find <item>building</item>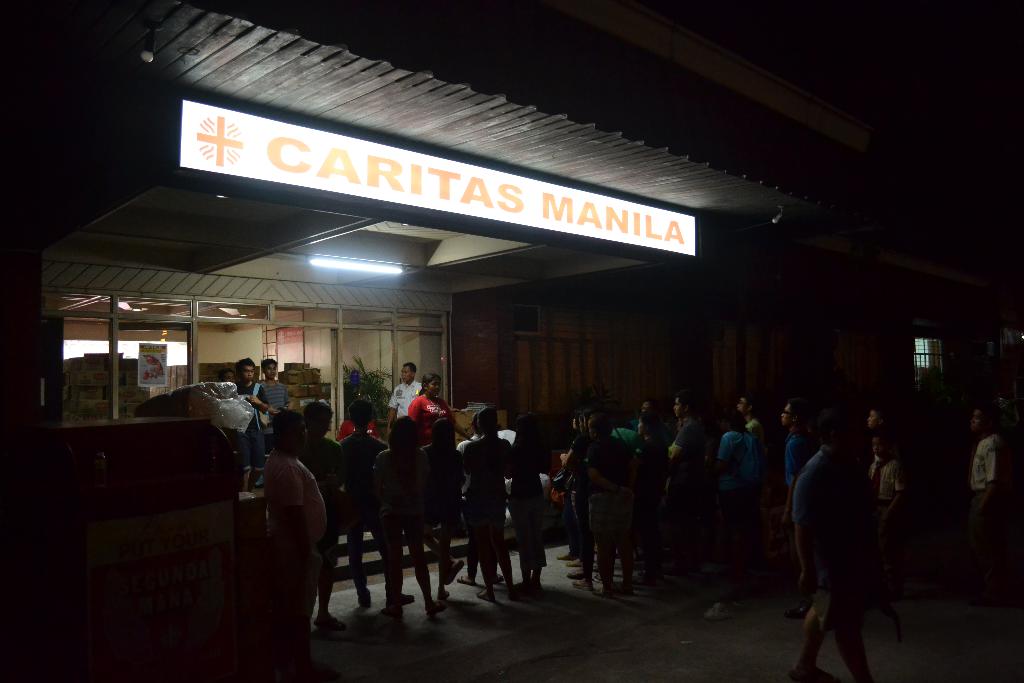
0:0:1023:584
